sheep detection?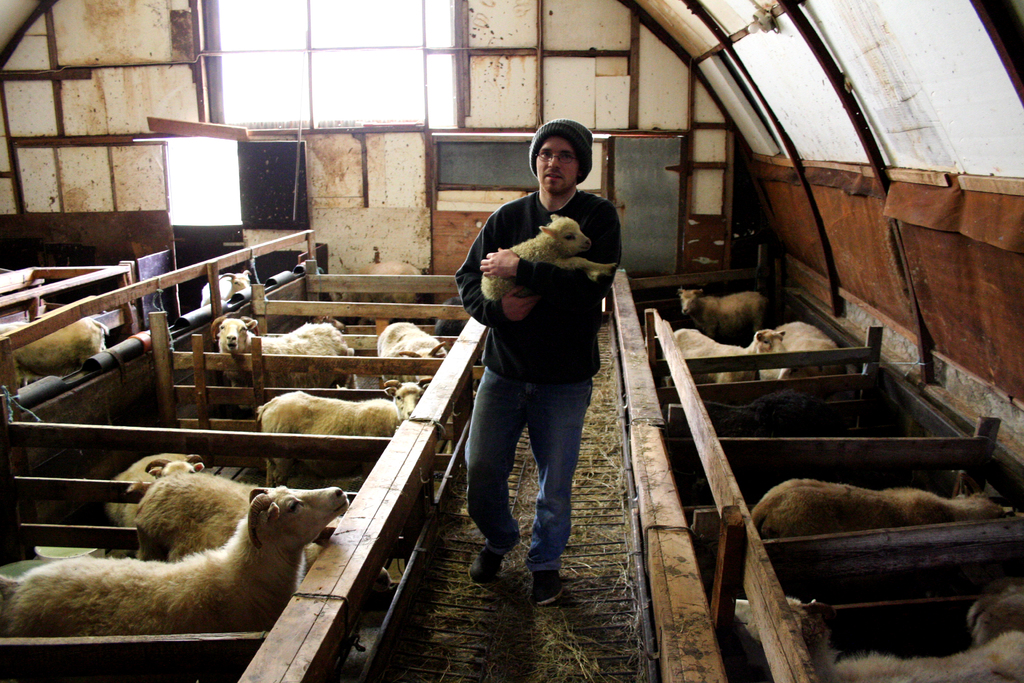
202/273/250/304
